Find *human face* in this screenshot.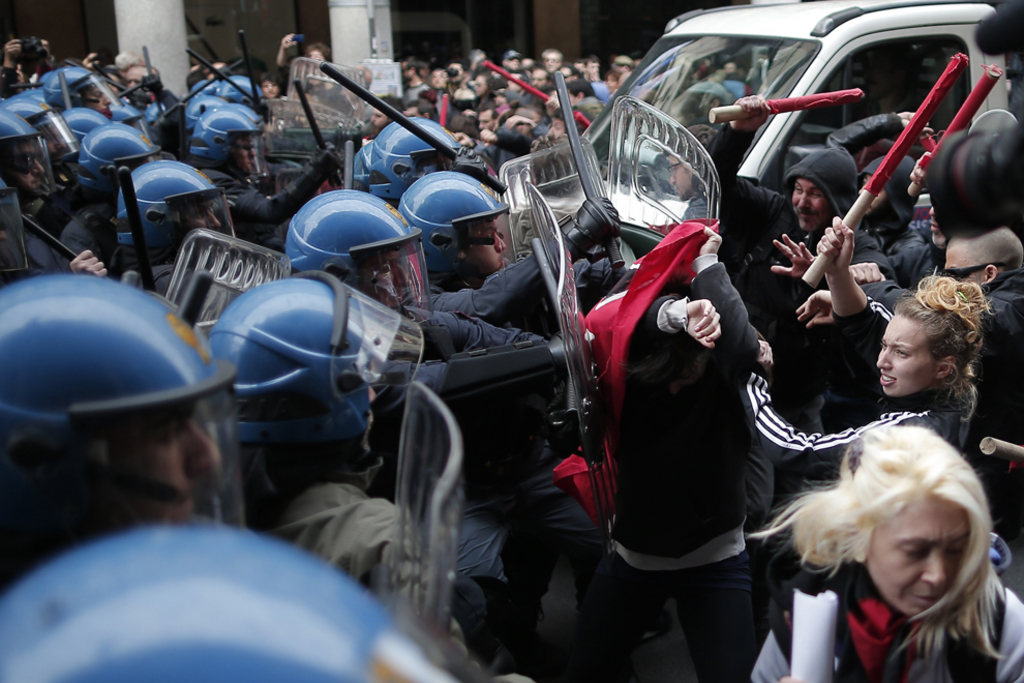
The bounding box for *human face* is left=944, top=247, right=983, bottom=287.
